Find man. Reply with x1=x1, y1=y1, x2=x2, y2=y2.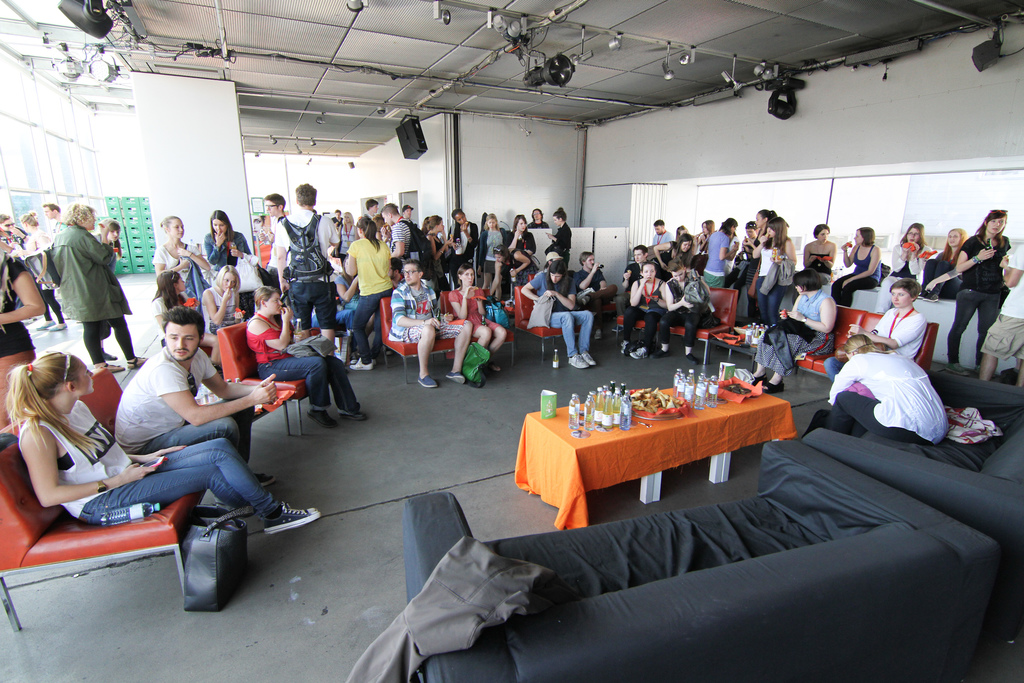
x1=259, y1=194, x2=287, y2=277.
